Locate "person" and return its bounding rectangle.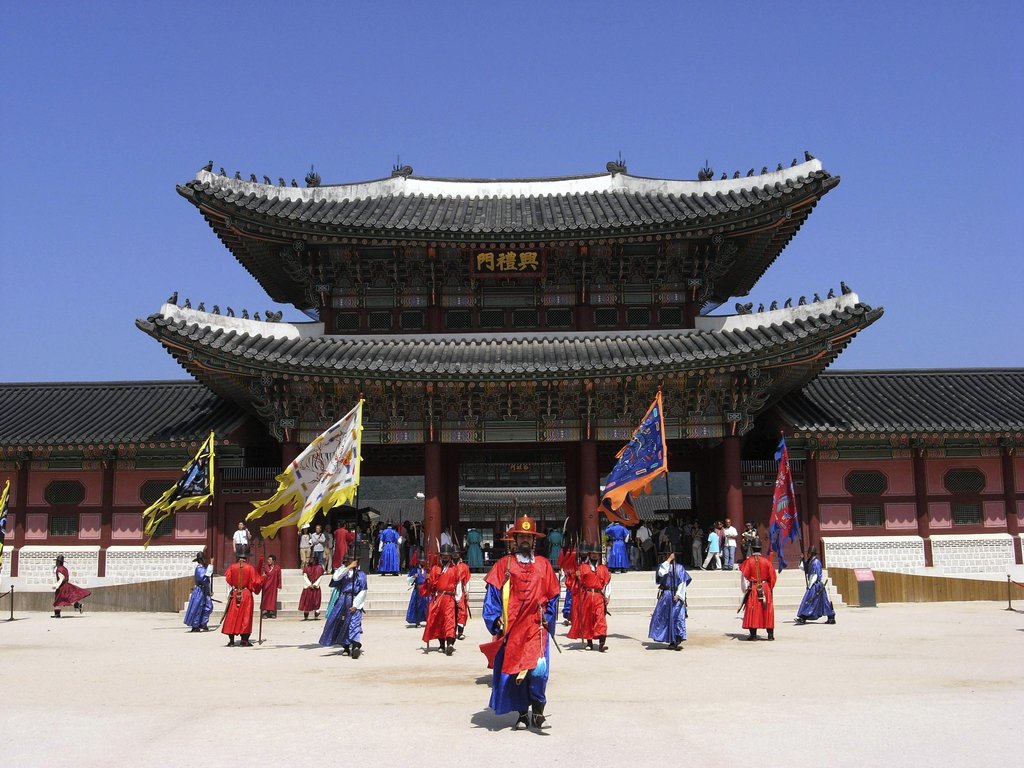
region(548, 525, 563, 564).
